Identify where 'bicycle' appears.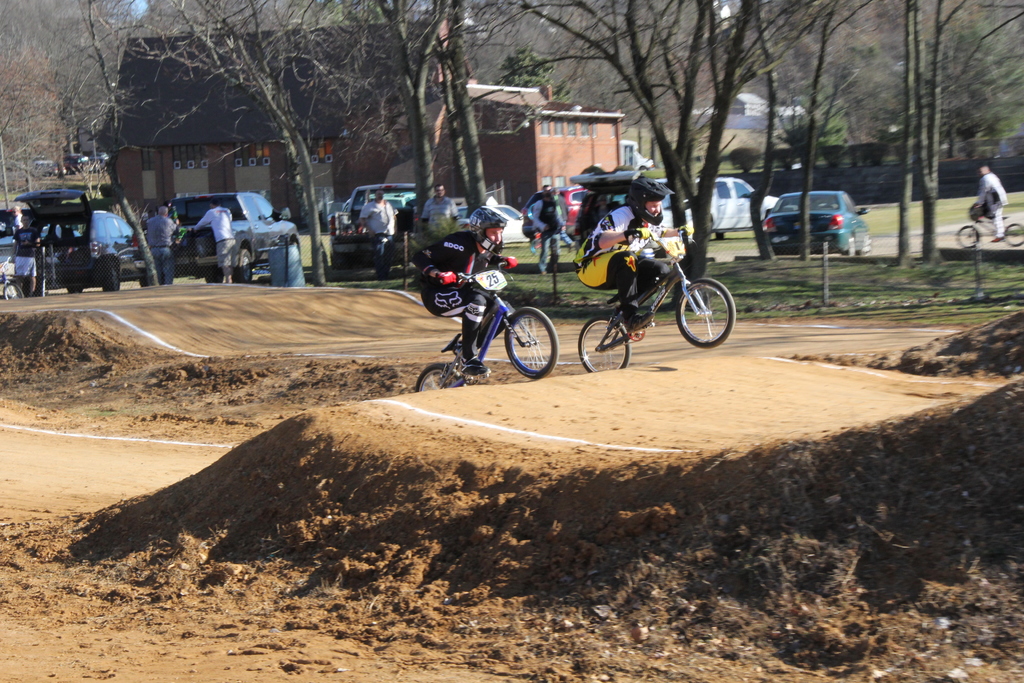
Appears at detection(577, 226, 733, 372).
